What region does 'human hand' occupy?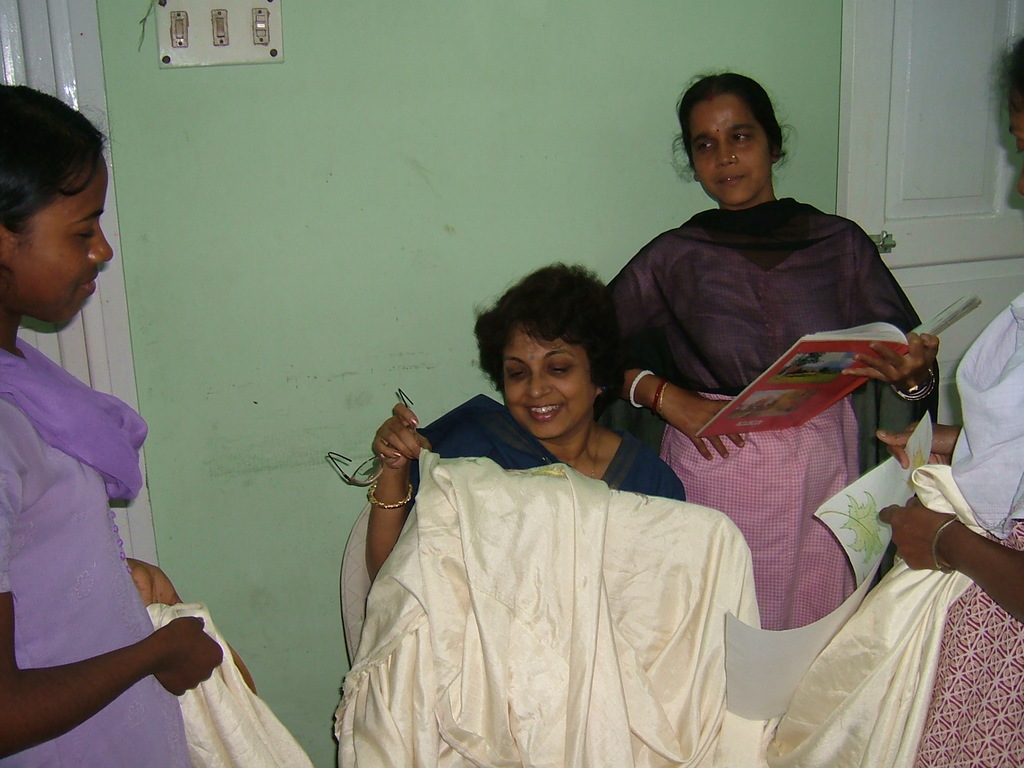
pyautogui.locateOnScreen(839, 330, 939, 400).
